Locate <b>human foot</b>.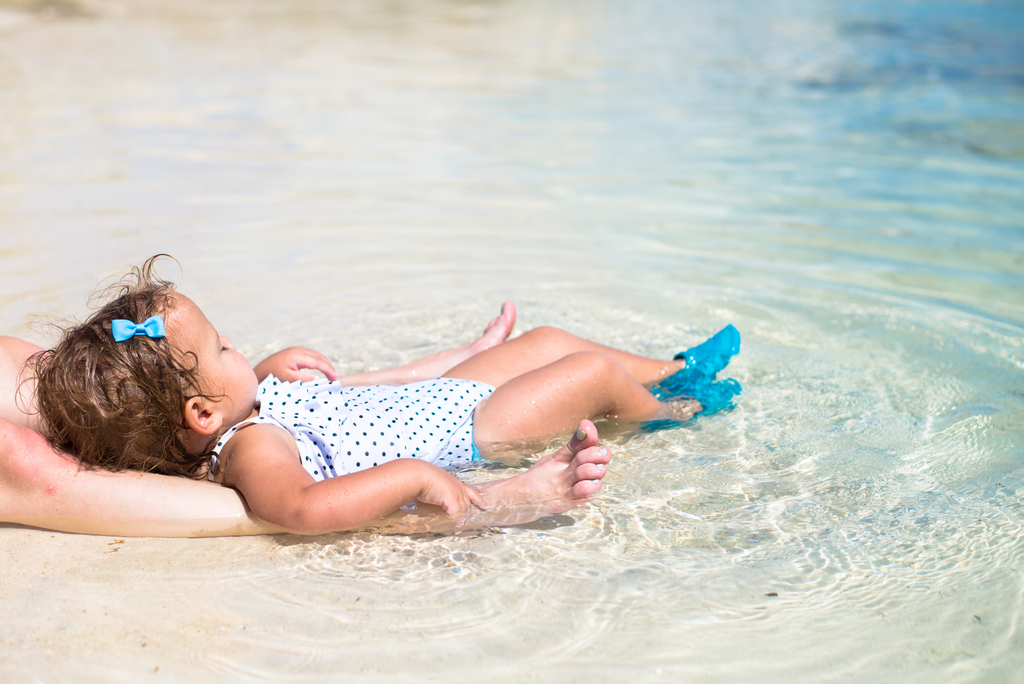
Bounding box: crop(444, 444, 625, 539).
